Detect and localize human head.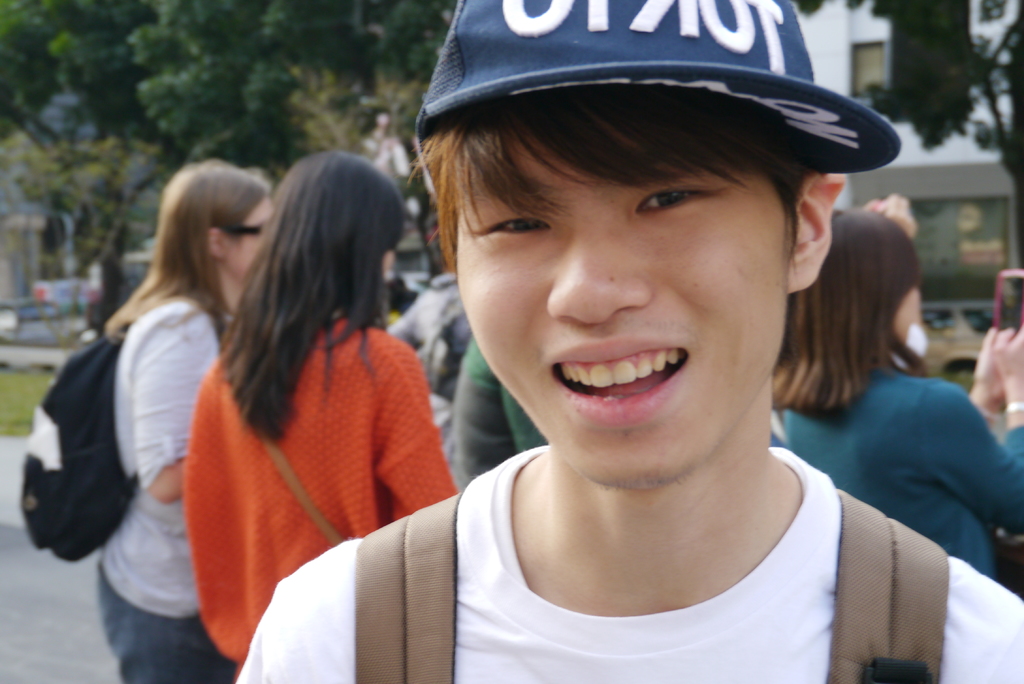
Localized at <box>274,149,412,286</box>.
